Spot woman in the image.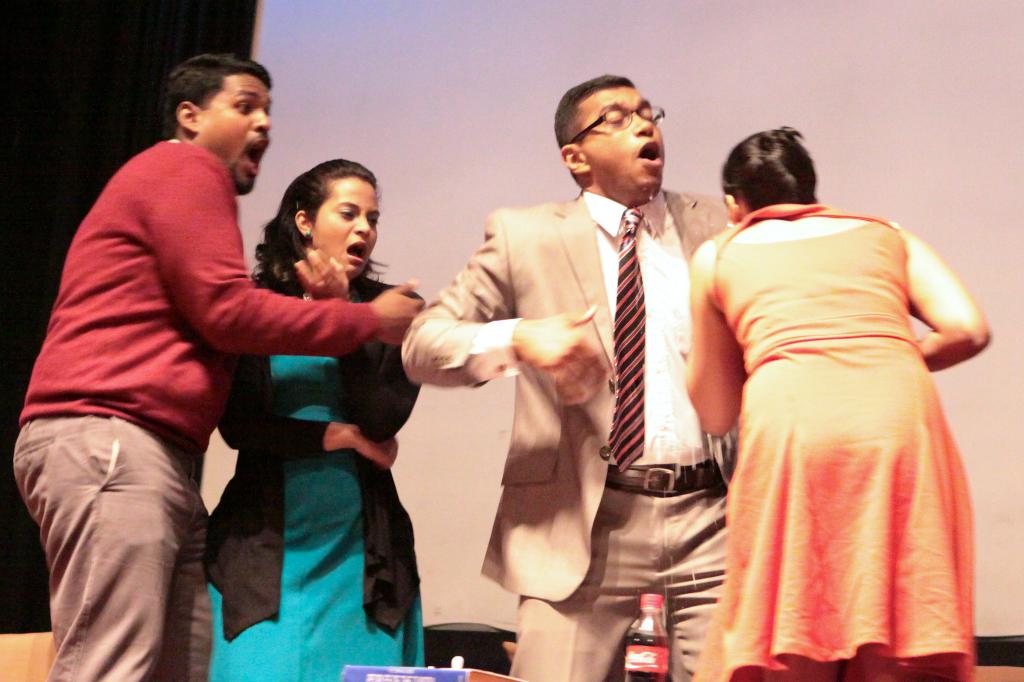
woman found at 202 160 426 681.
